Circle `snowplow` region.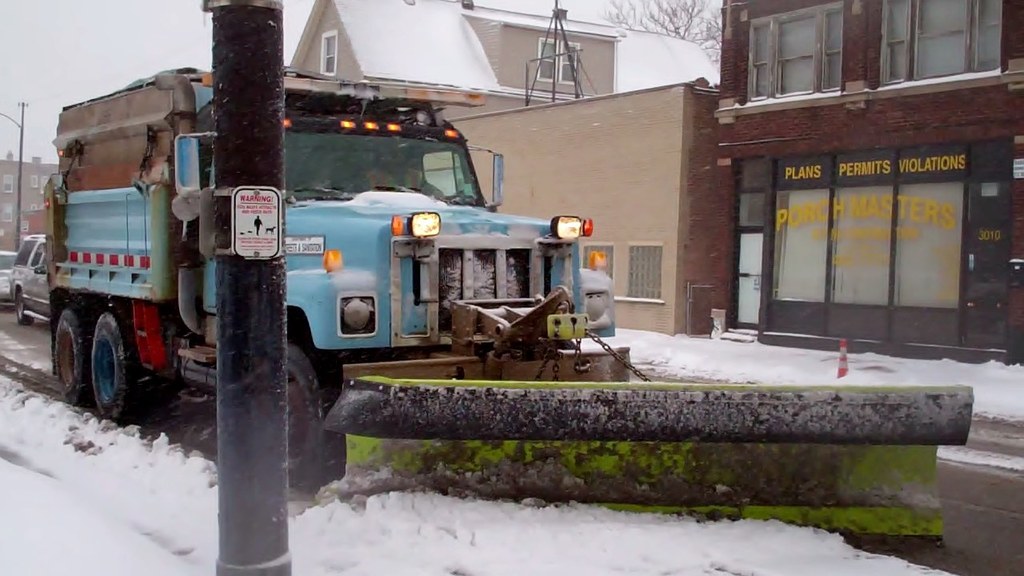
Region: <bbox>43, 63, 972, 546</bbox>.
